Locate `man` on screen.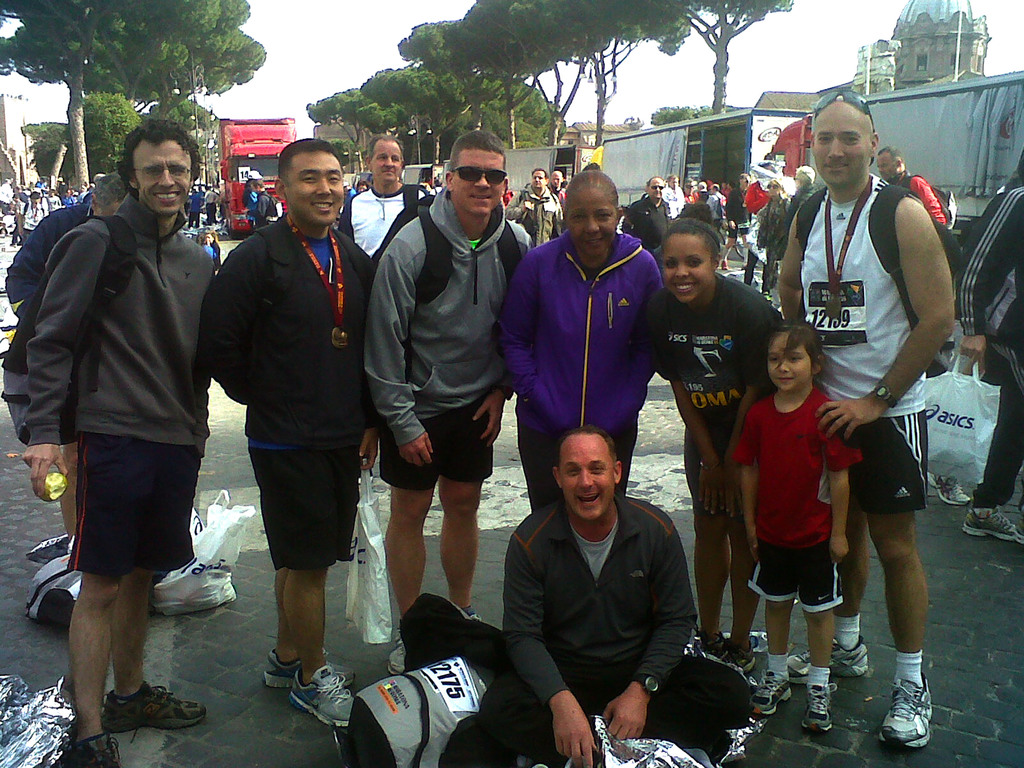
On screen at select_region(680, 177, 700, 201).
